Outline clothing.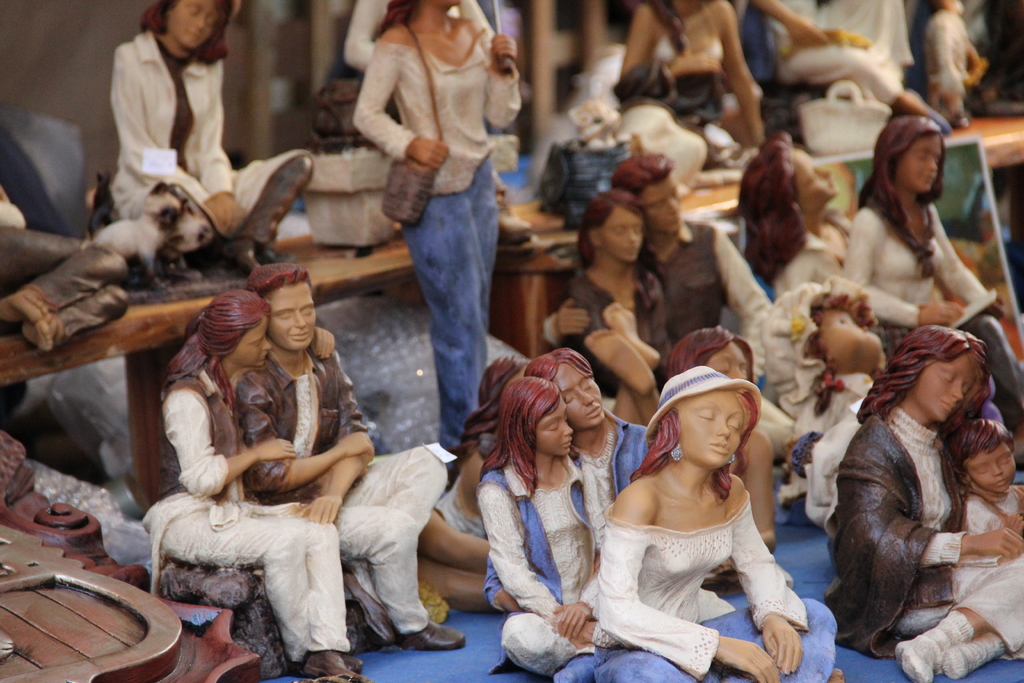
Outline: BBox(829, 409, 965, 642).
